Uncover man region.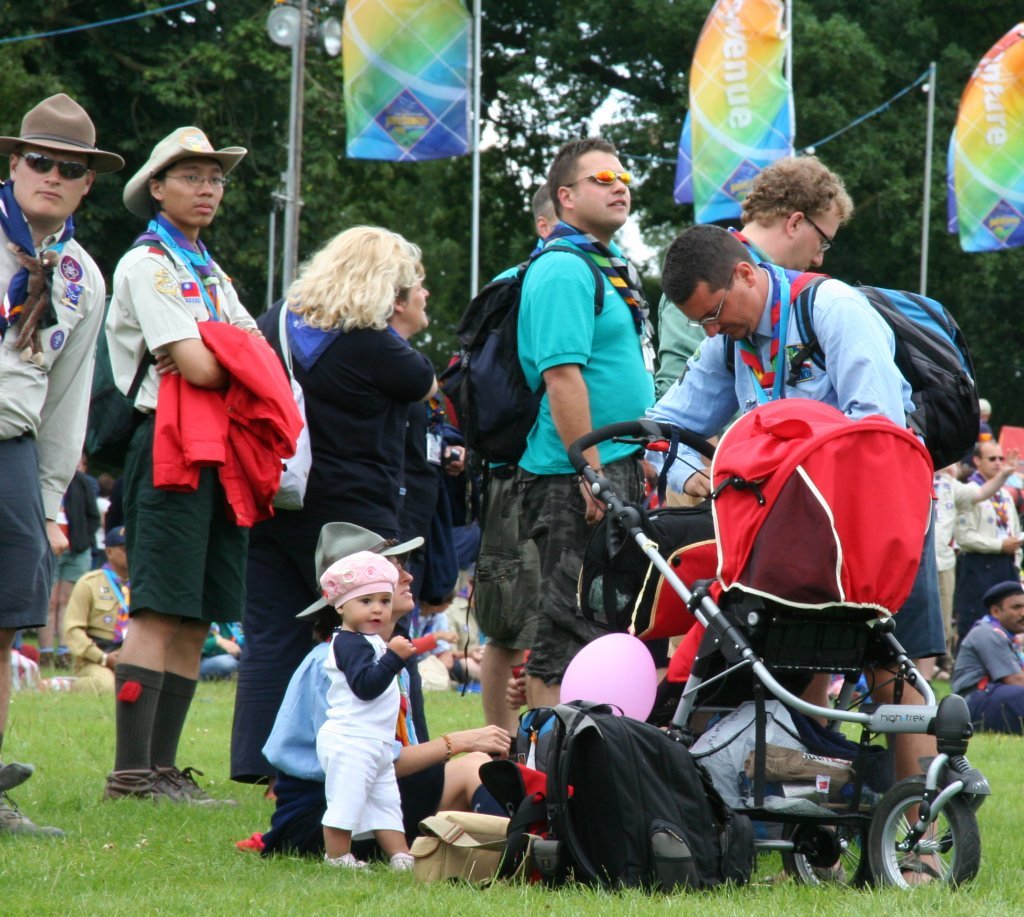
Uncovered: {"x1": 510, "y1": 136, "x2": 657, "y2": 704}.
